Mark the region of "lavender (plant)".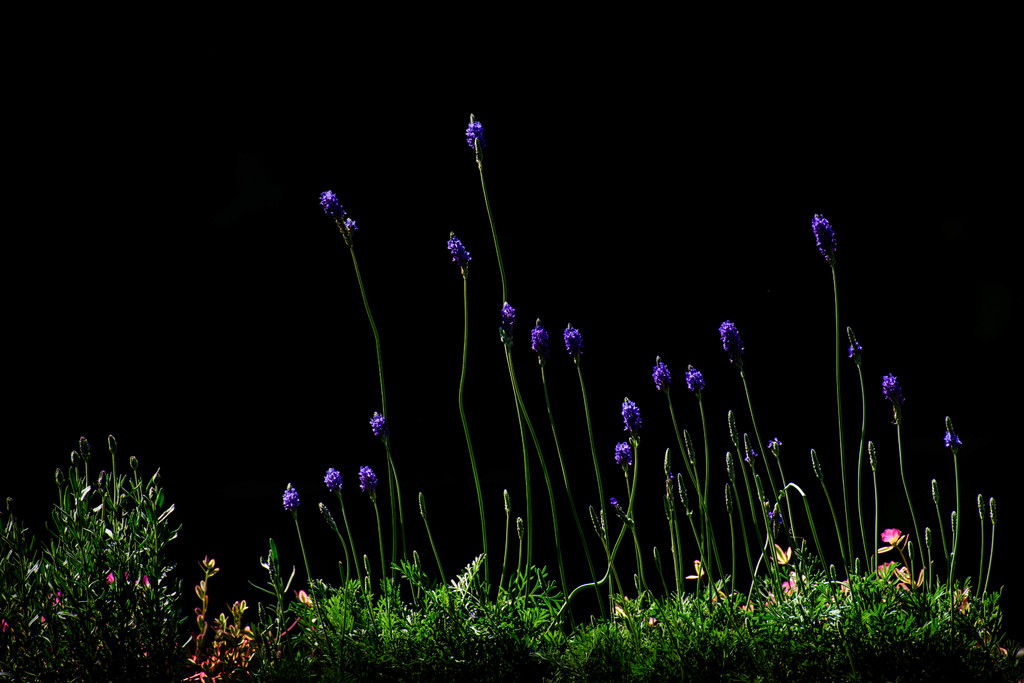
Region: 613 447 628 469.
